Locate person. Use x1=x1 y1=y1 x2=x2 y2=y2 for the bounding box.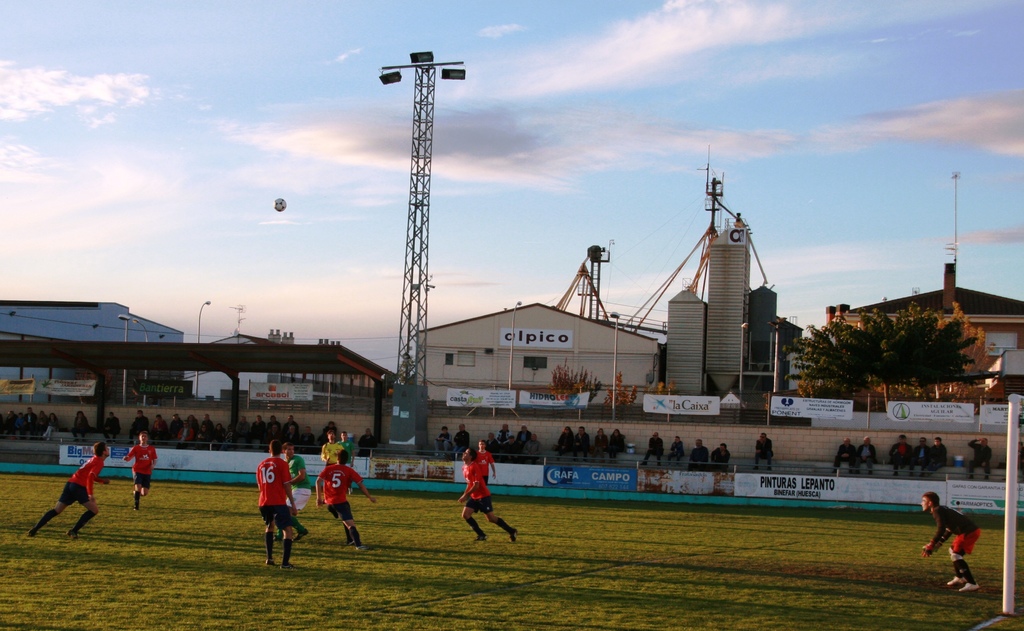
x1=497 y1=421 x2=509 y2=445.
